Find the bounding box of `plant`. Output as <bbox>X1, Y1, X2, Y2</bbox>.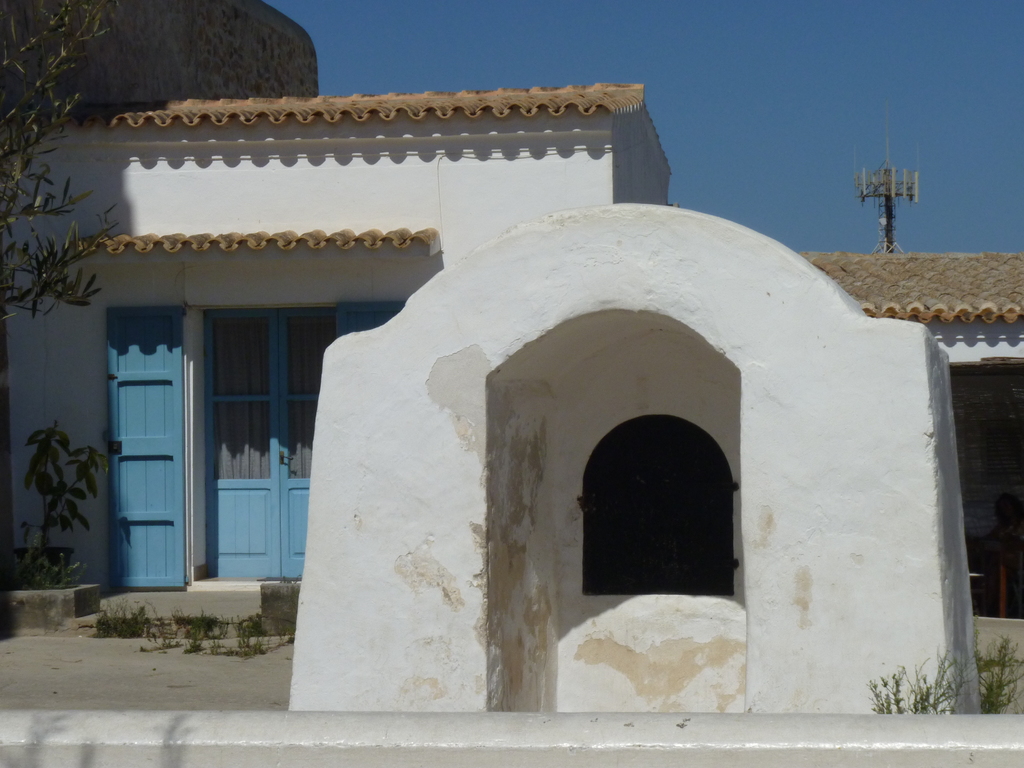
<bbox>868, 631, 1023, 717</bbox>.
